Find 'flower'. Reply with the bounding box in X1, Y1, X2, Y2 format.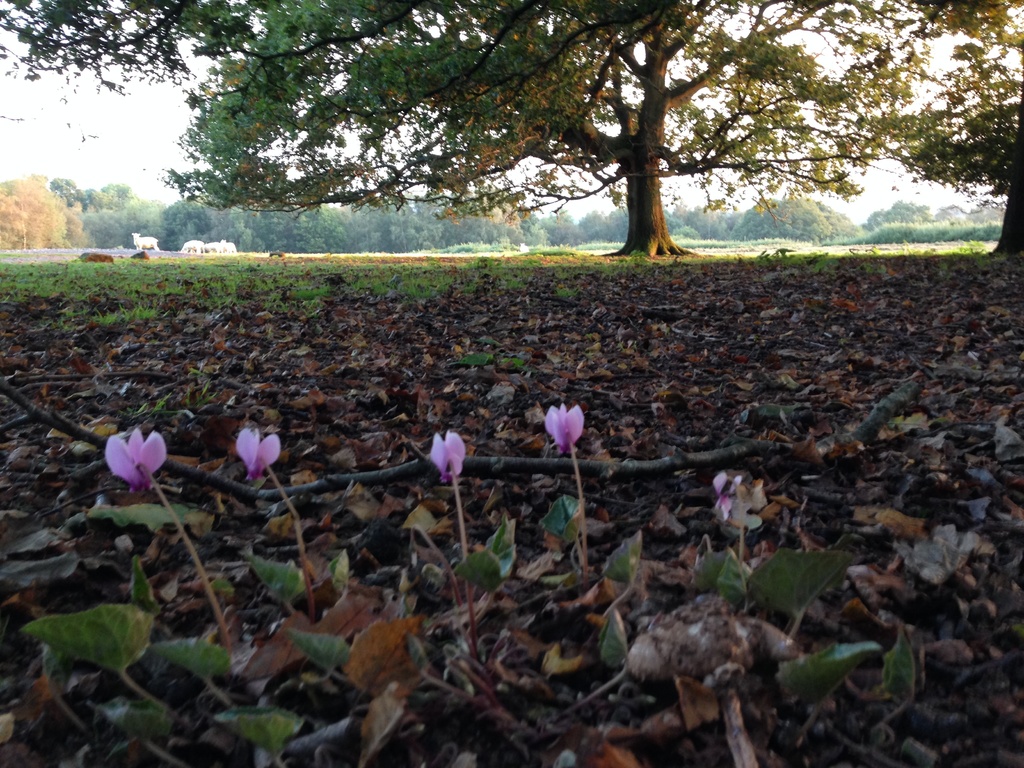
236, 427, 278, 474.
